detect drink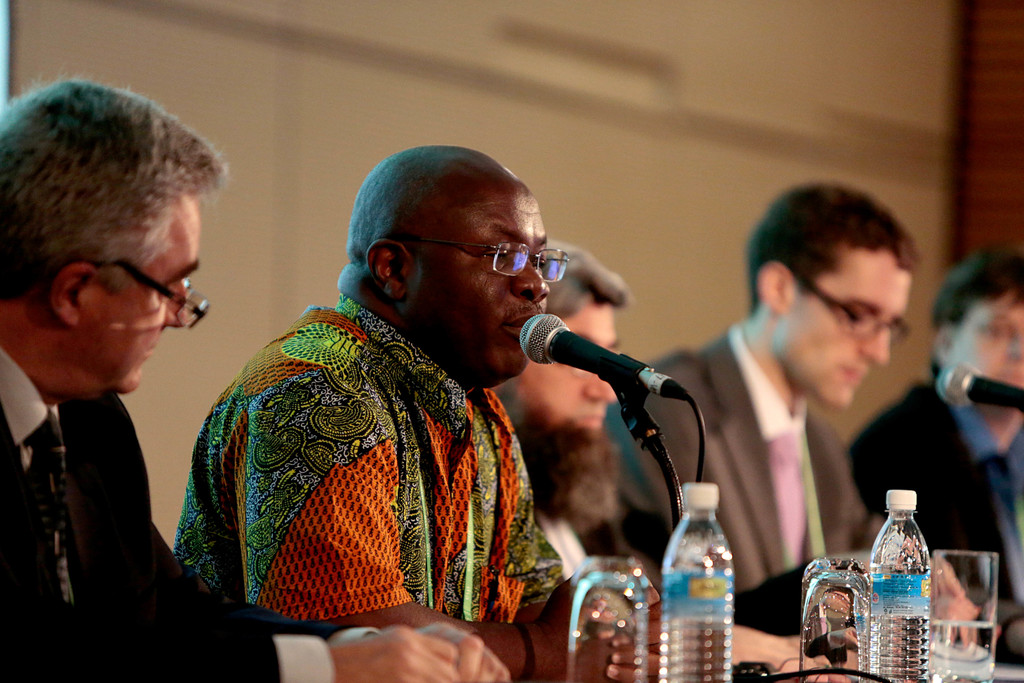
936:552:1001:682
